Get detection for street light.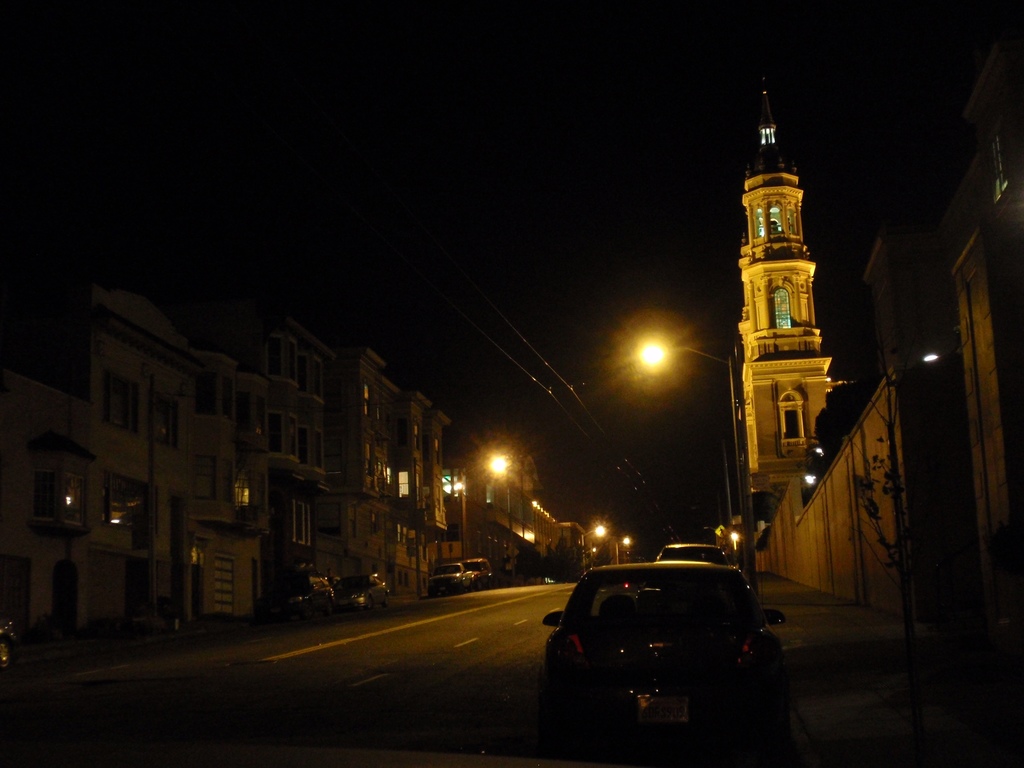
Detection: {"left": 579, "top": 525, "right": 607, "bottom": 577}.
